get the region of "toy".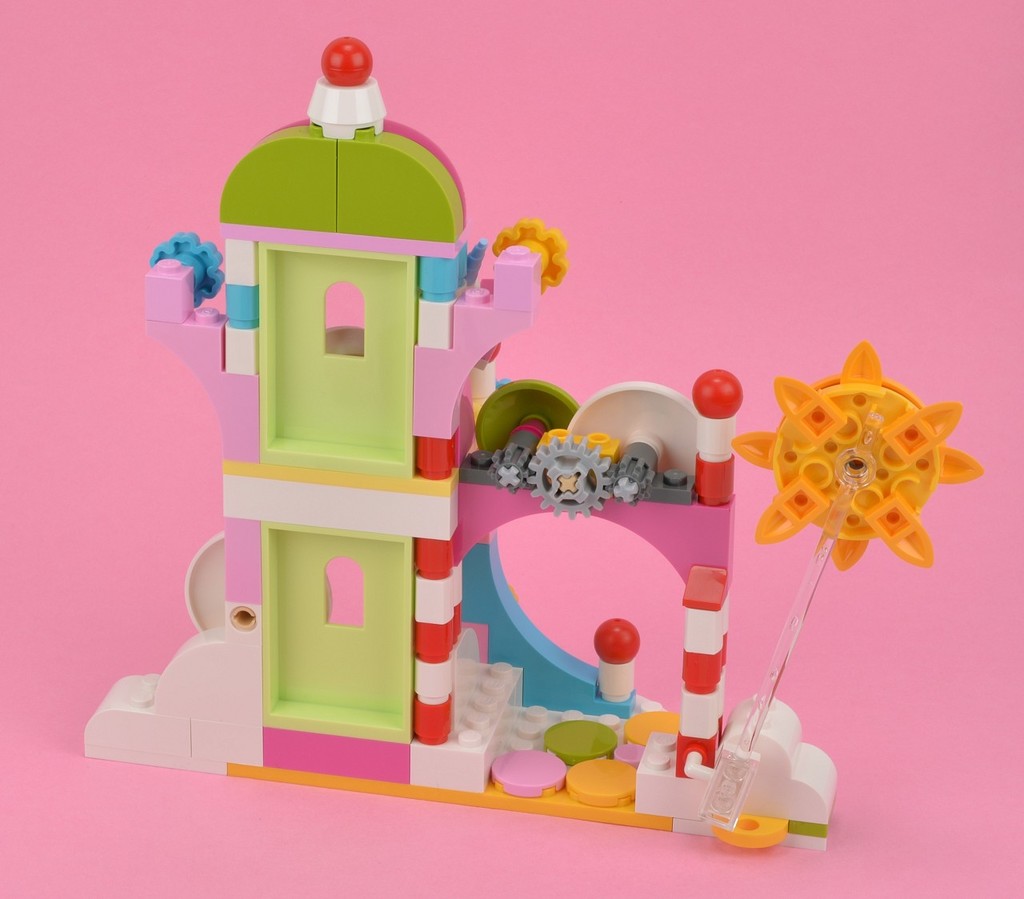
(left=82, top=37, right=1001, bottom=828).
